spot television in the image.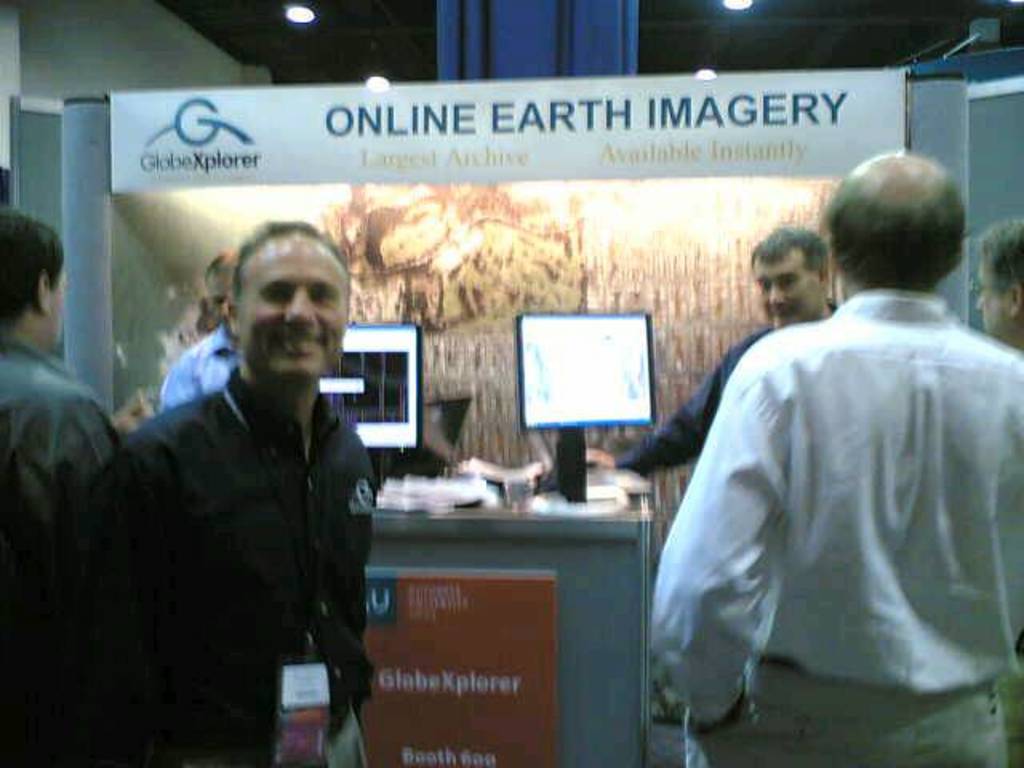
television found at [520,307,661,430].
